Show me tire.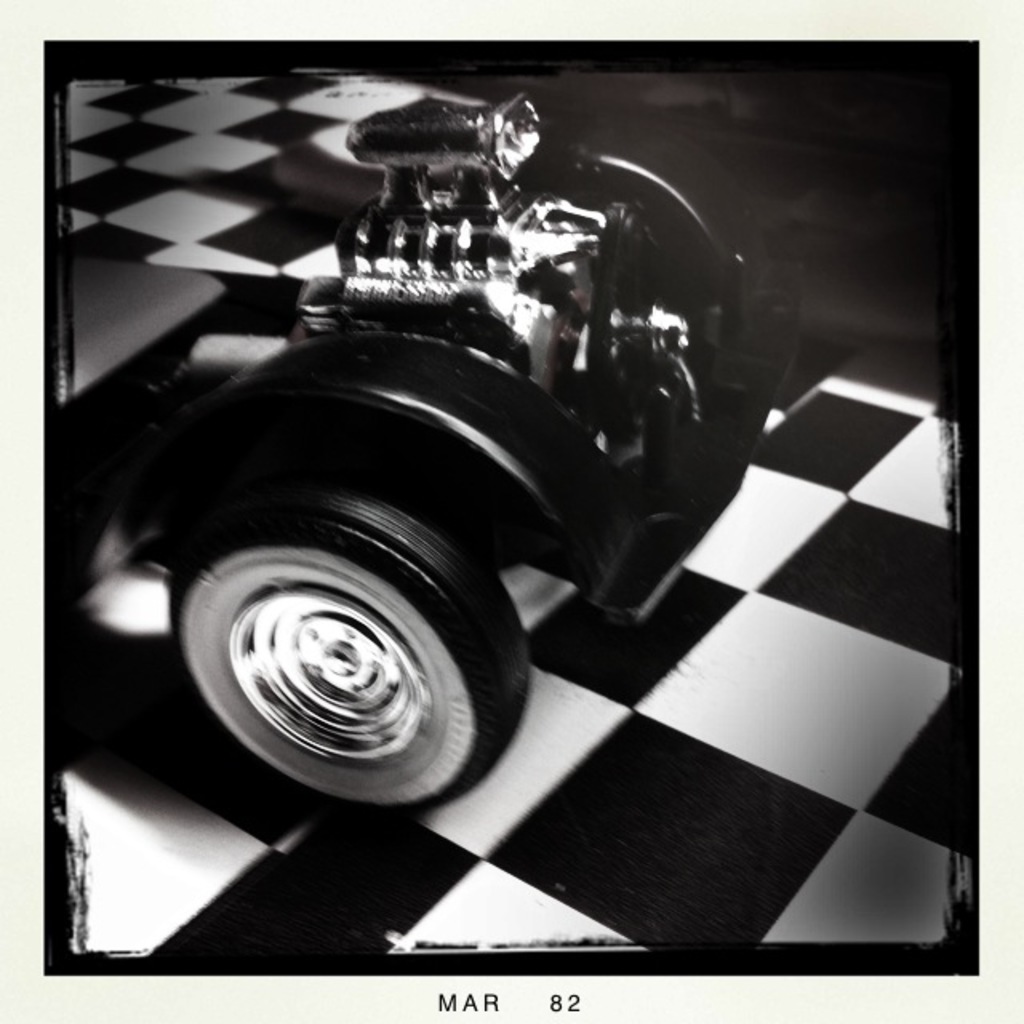
tire is here: 173:475:538:813.
